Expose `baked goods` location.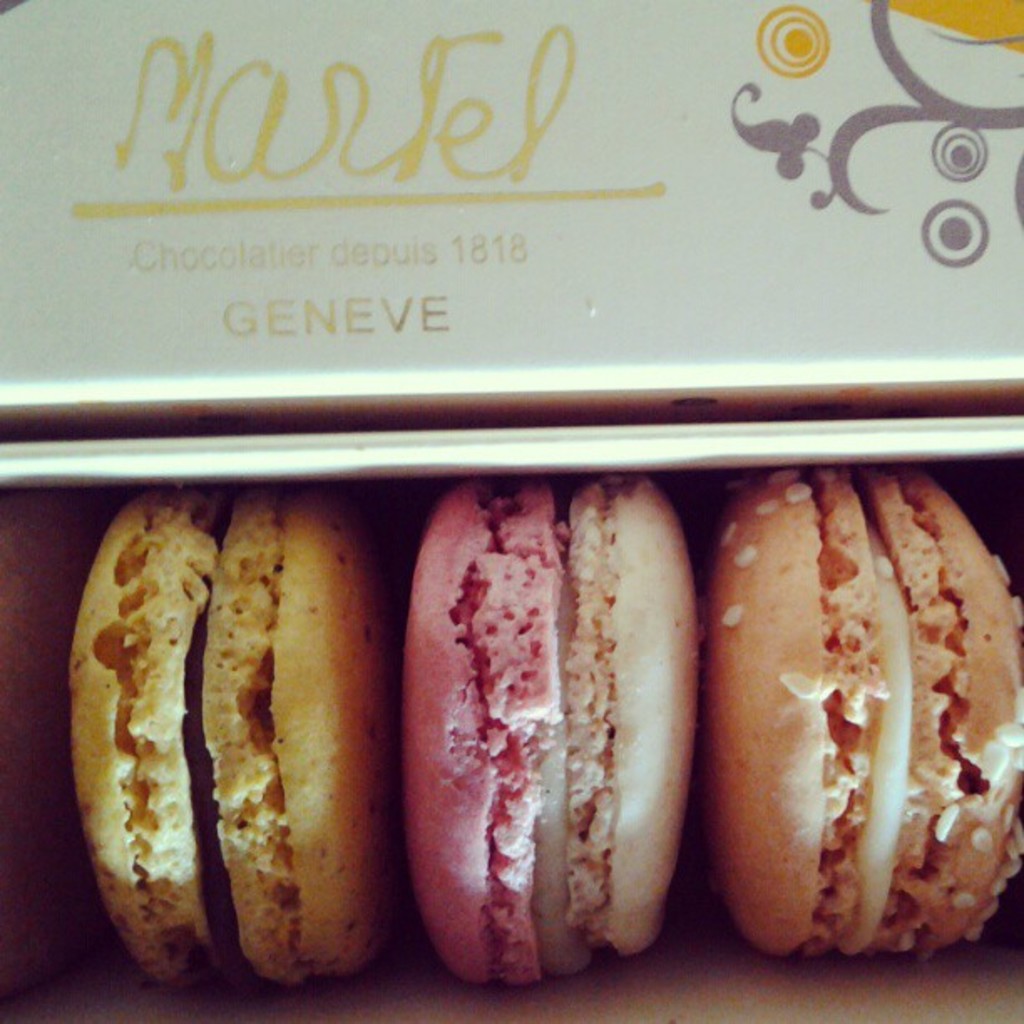
Exposed at crop(545, 484, 681, 986).
